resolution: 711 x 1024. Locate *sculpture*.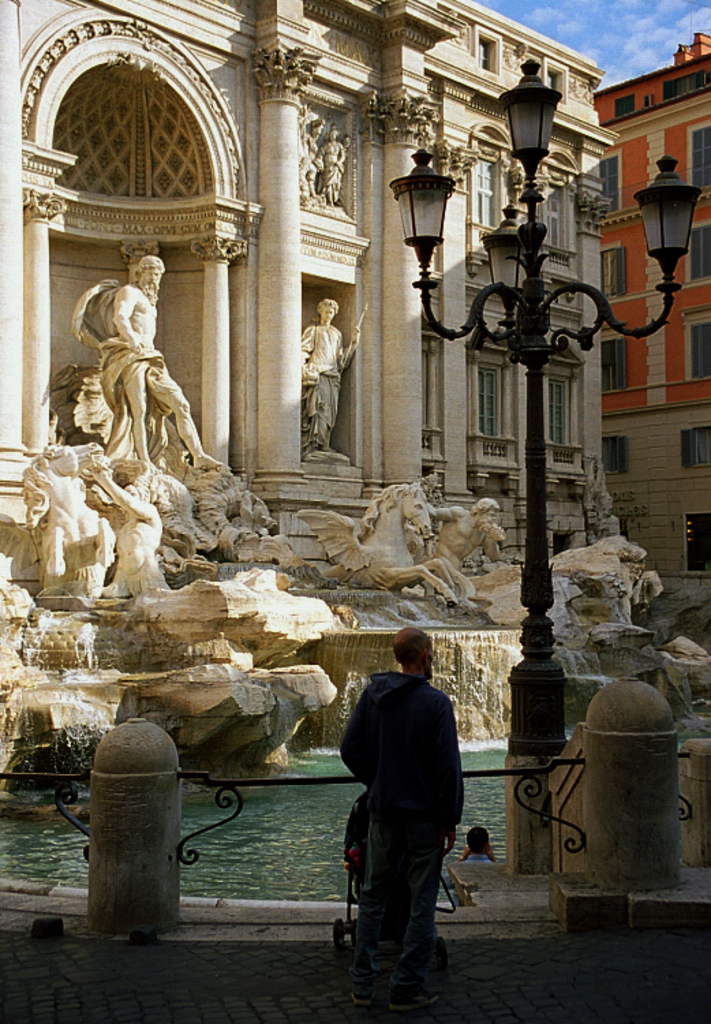
rect(300, 467, 513, 605).
